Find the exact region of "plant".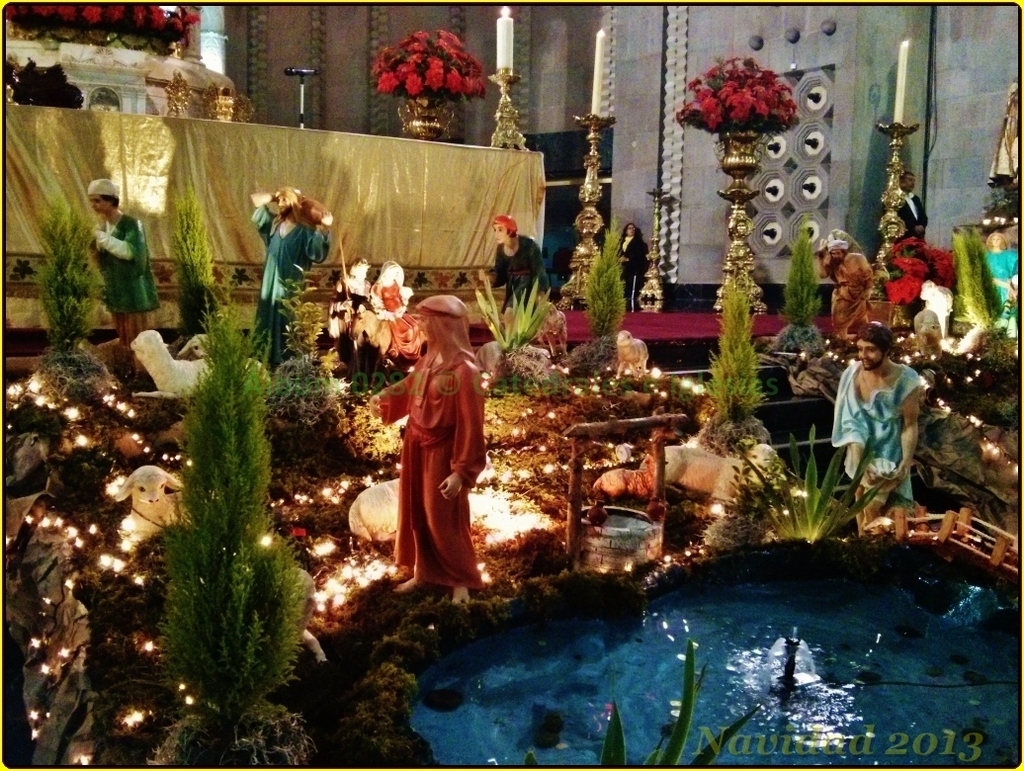
Exact region: box(761, 423, 893, 543).
